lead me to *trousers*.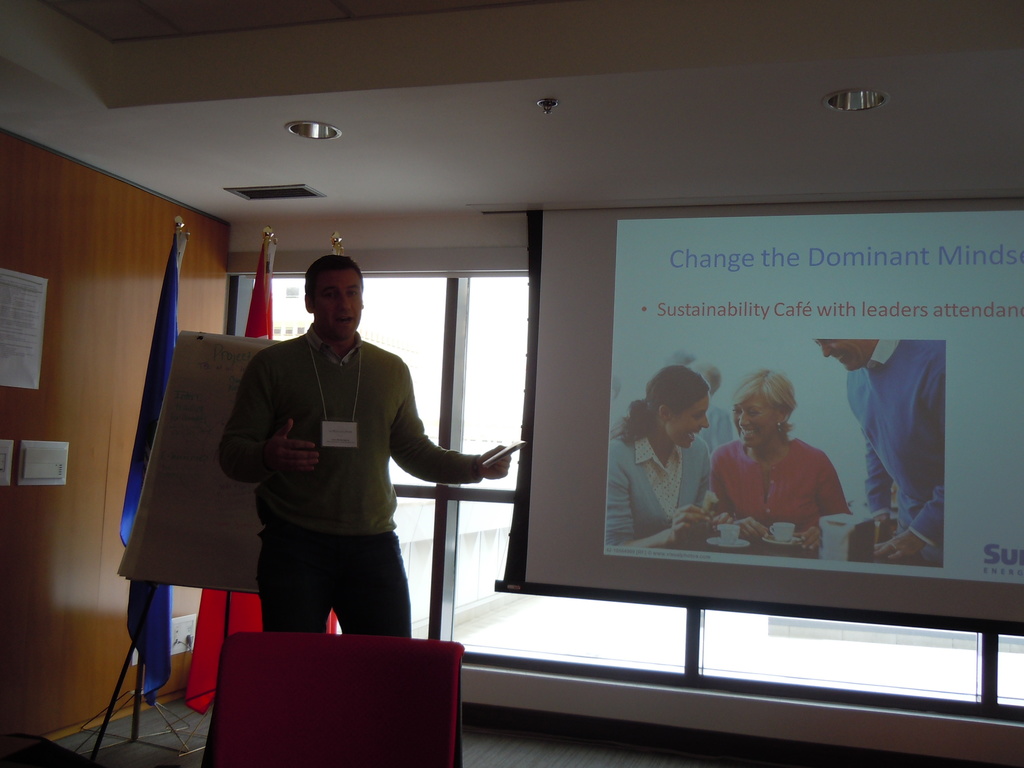
Lead to bbox=(251, 516, 413, 640).
